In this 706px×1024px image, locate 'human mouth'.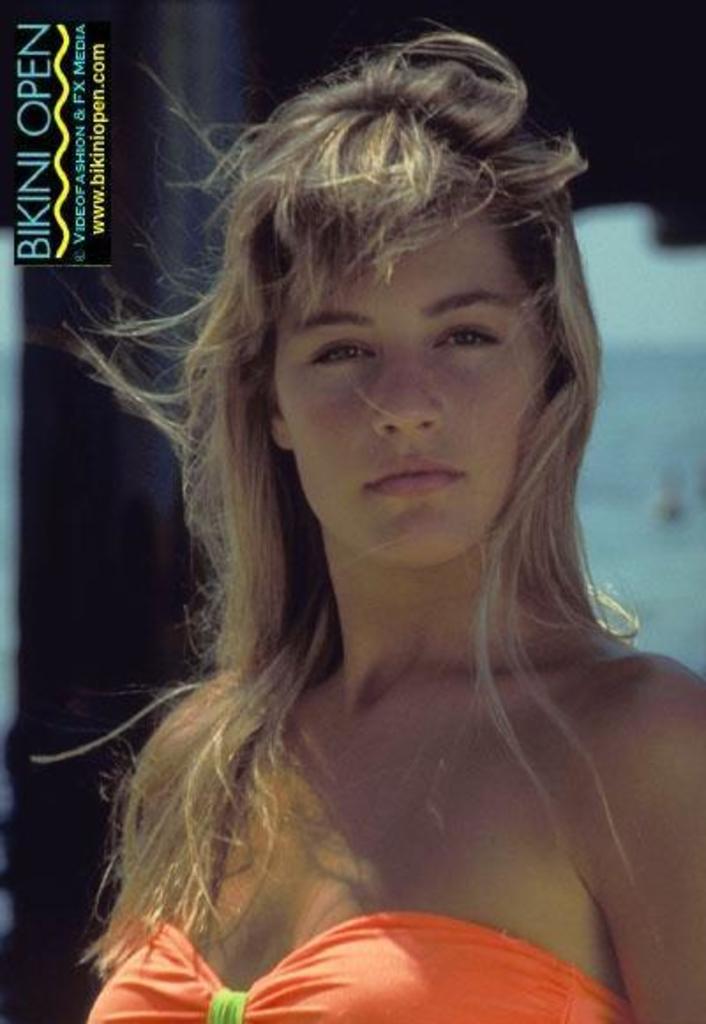
Bounding box: (left=360, top=450, right=477, bottom=505).
